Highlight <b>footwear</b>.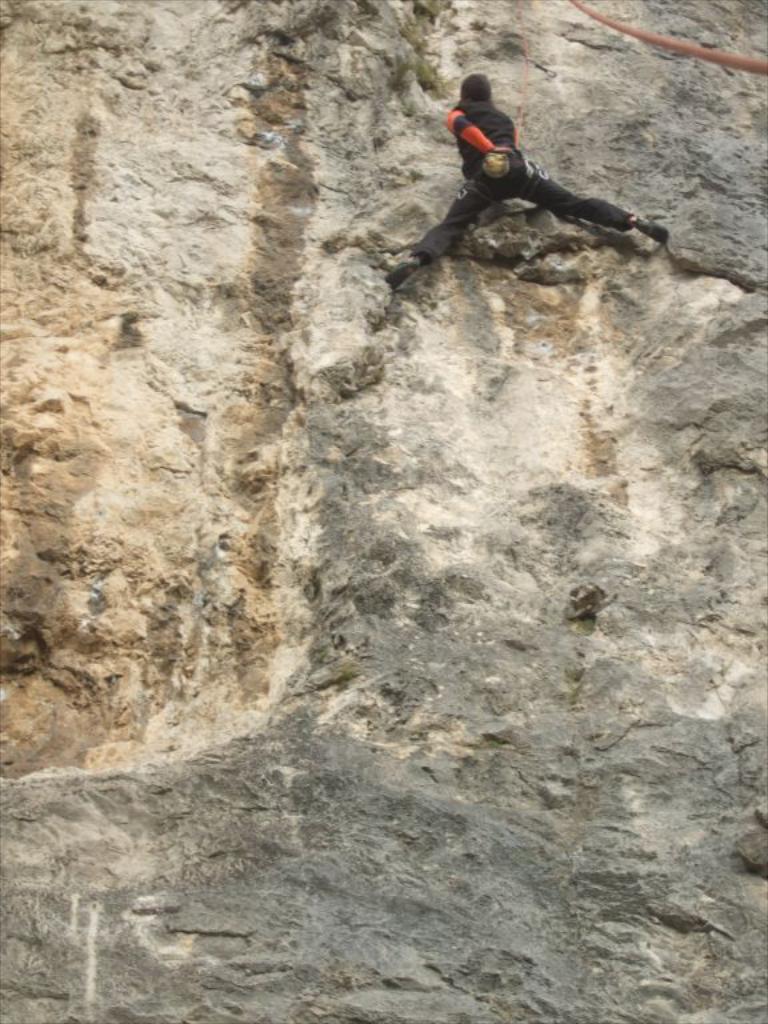
Highlighted region: [637, 213, 668, 239].
